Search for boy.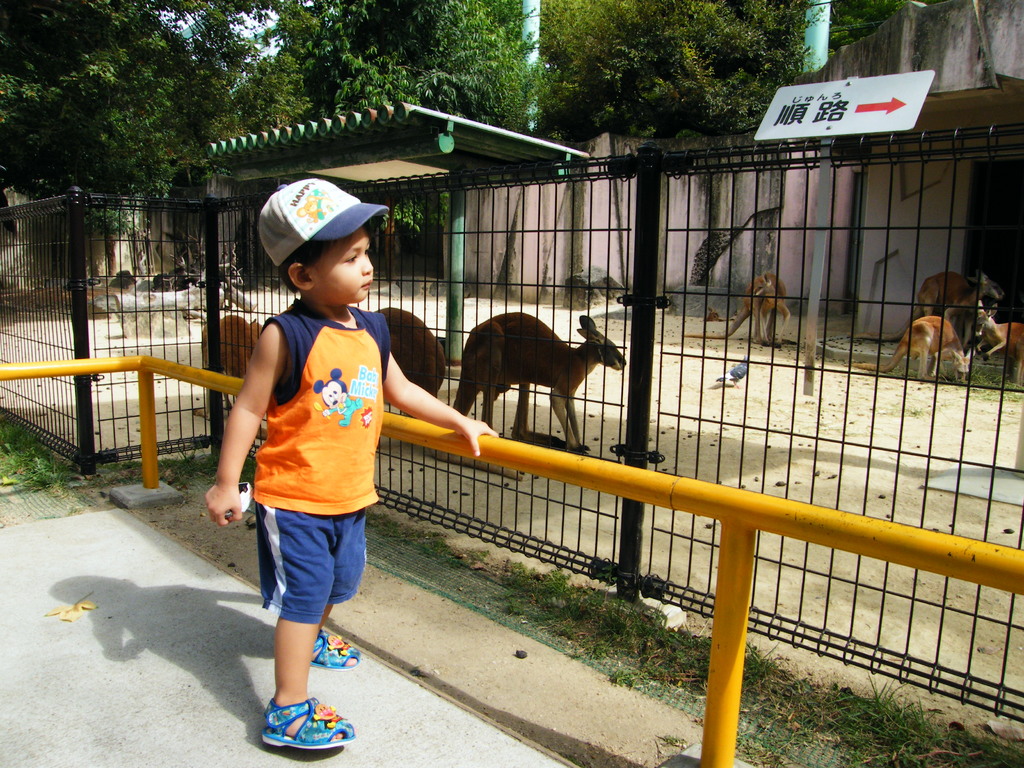
Found at <bbox>197, 169, 509, 765</bbox>.
